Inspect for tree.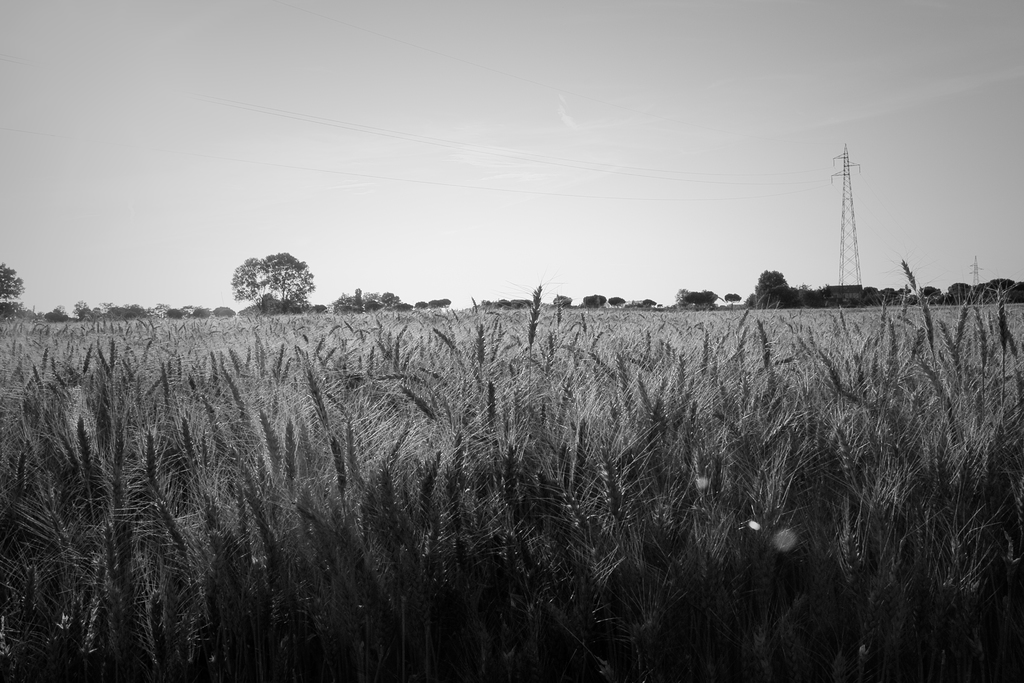
Inspection: x1=0 y1=262 x2=28 y2=299.
